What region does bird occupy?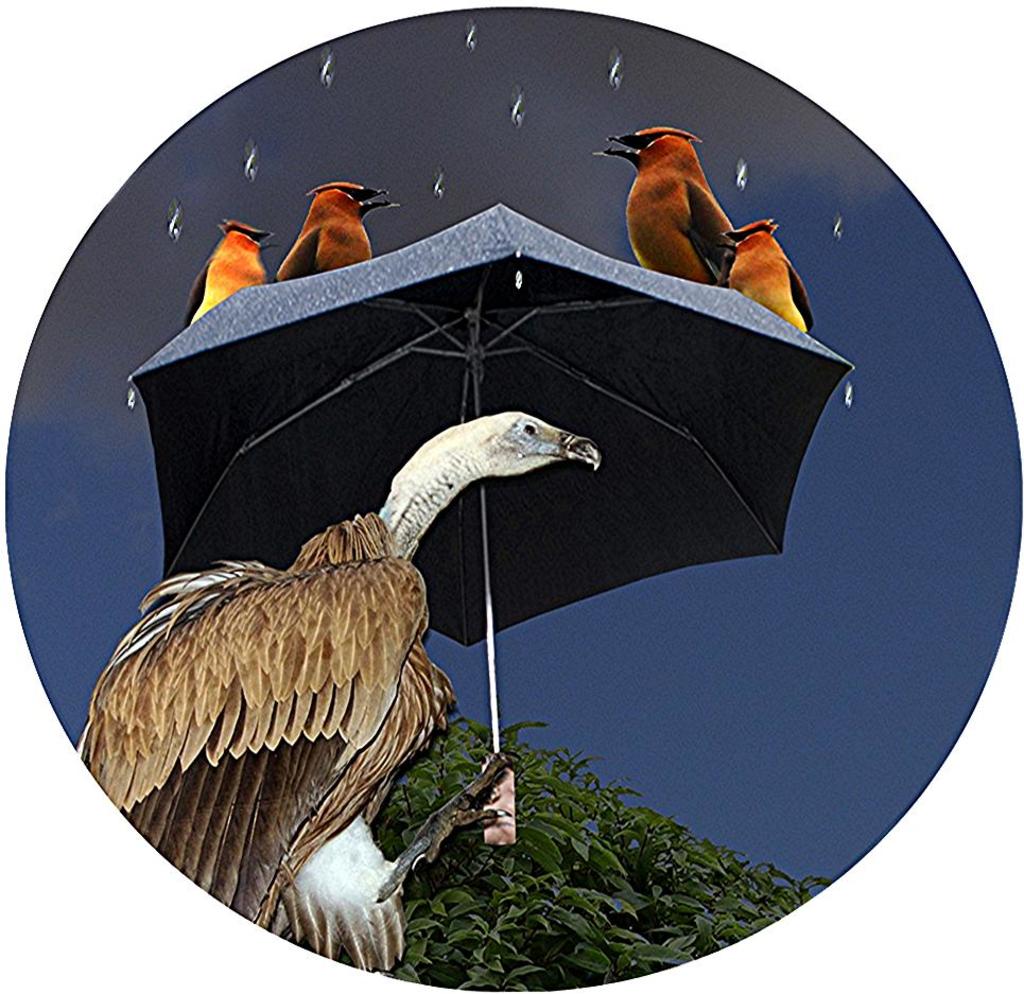
left=596, top=123, right=729, bottom=282.
